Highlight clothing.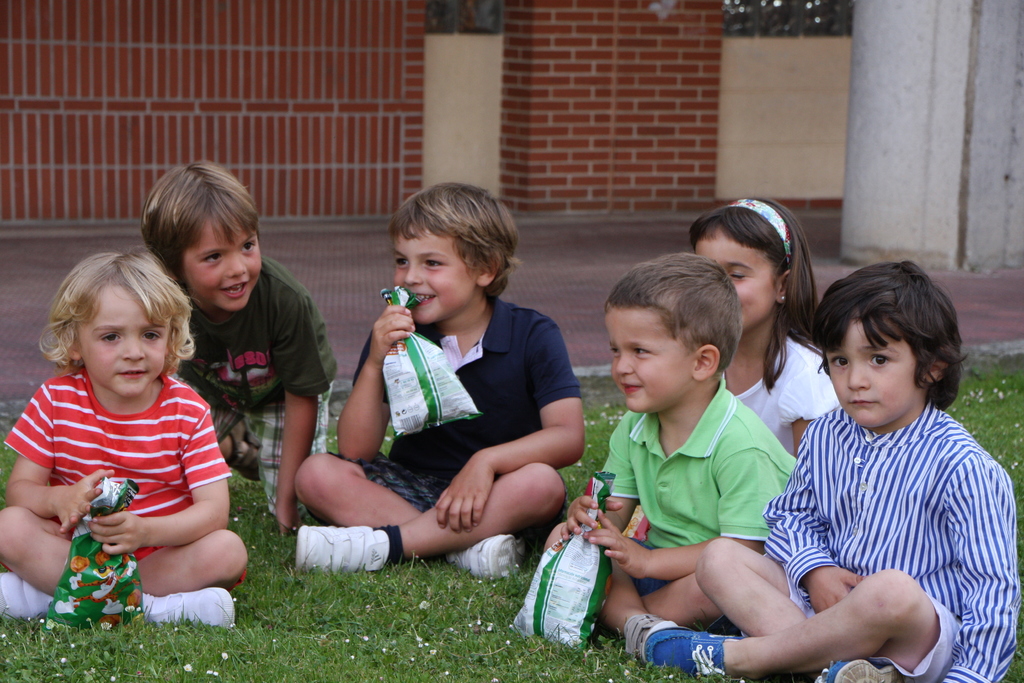
Highlighted region: (left=330, top=297, right=588, bottom=511).
